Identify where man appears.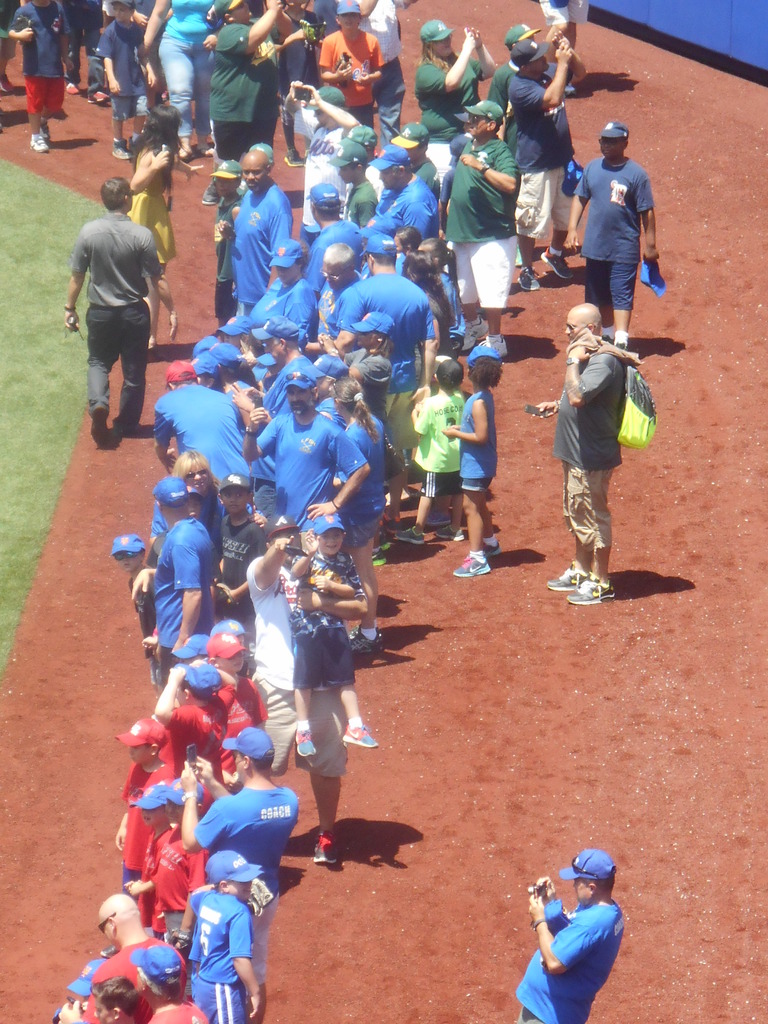
Appears at detection(531, 298, 640, 609).
